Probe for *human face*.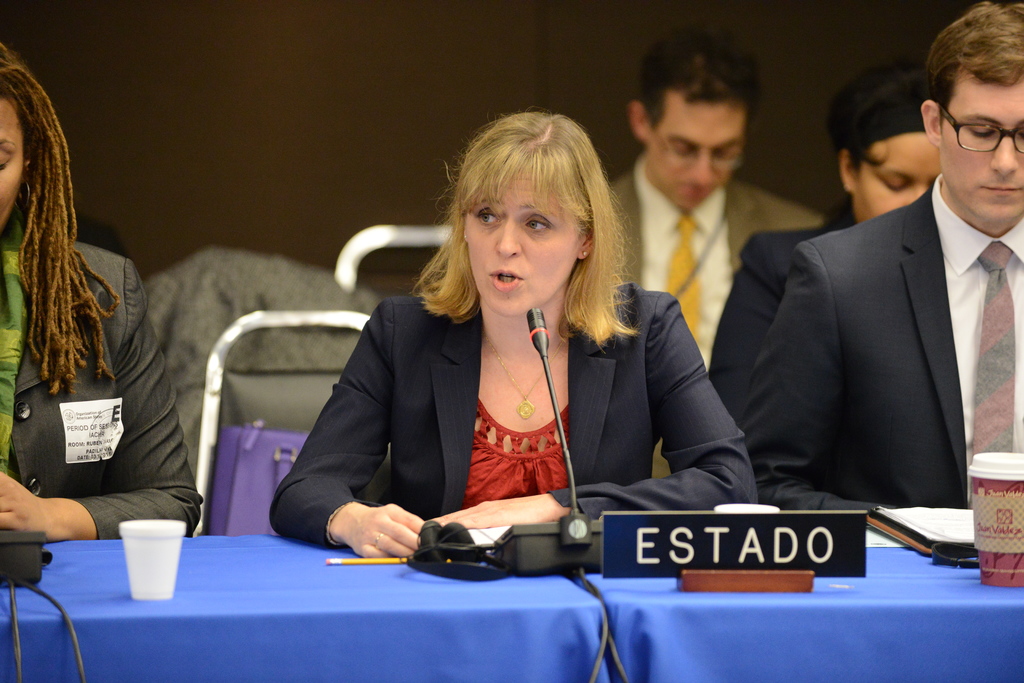
Probe result: <box>940,65,1023,224</box>.
